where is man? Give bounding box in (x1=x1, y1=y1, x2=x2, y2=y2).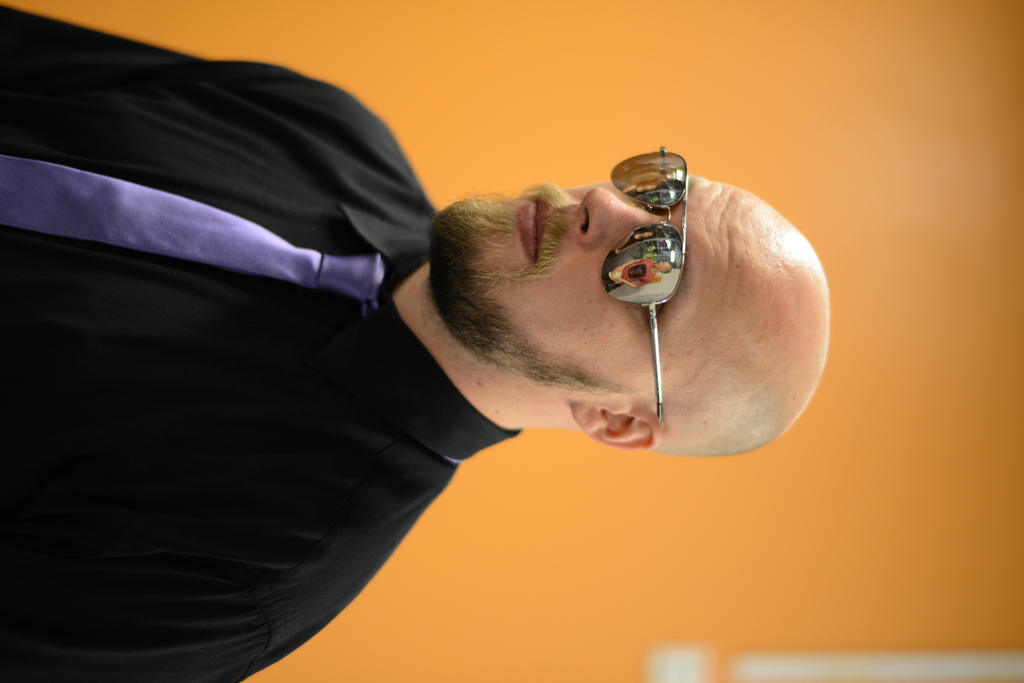
(x1=39, y1=22, x2=860, y2=677).
